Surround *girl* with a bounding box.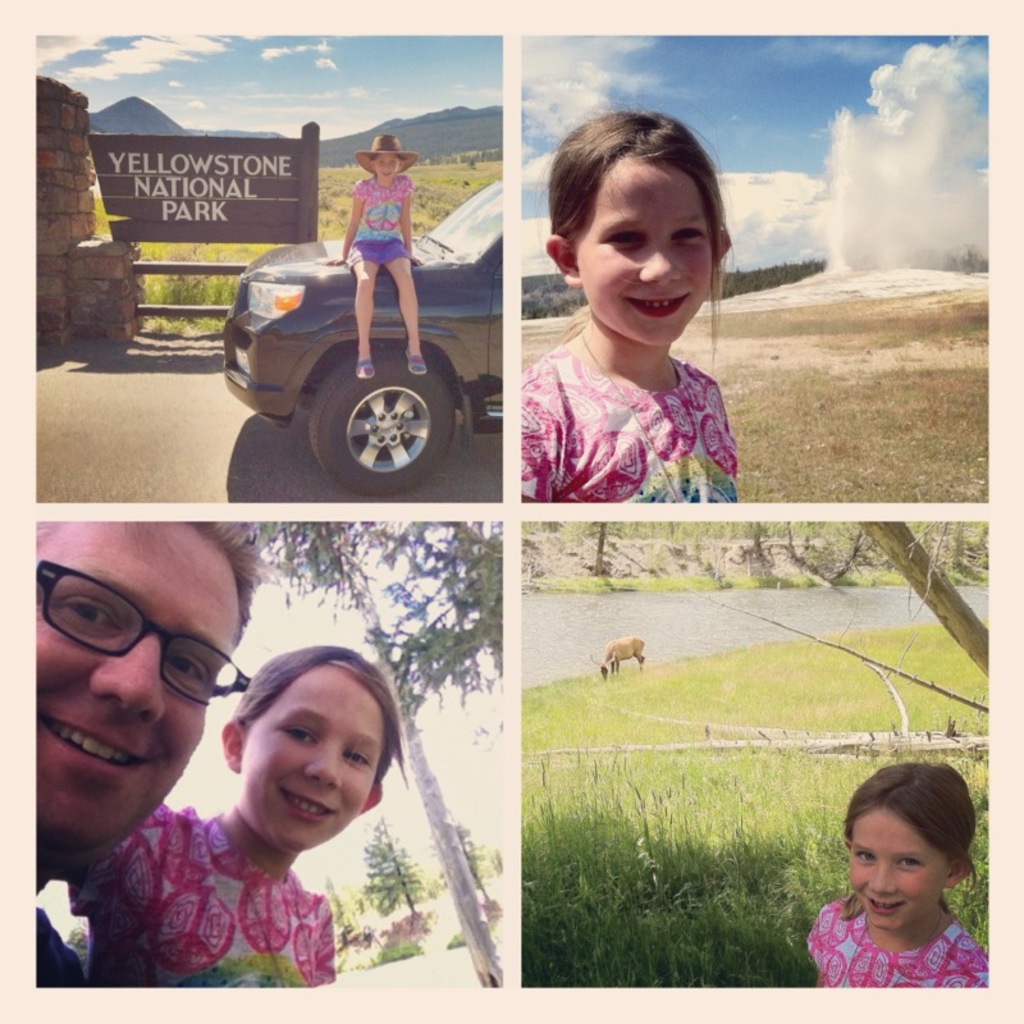
region(93, 645, 349, 995).
